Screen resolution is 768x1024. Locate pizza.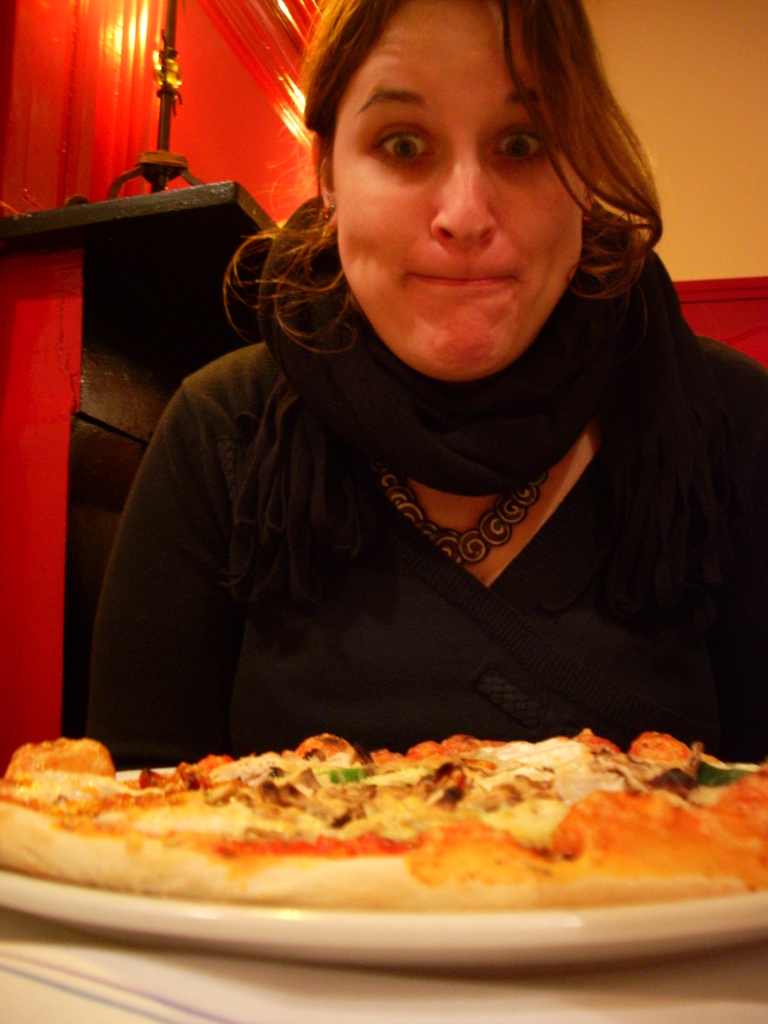
left=0, top=730, right=767, bottom=904.
